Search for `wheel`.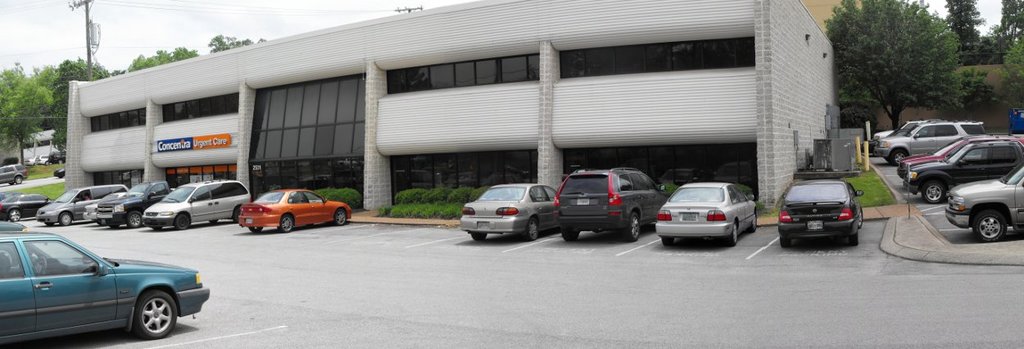
Found at 884 156 890 164.
